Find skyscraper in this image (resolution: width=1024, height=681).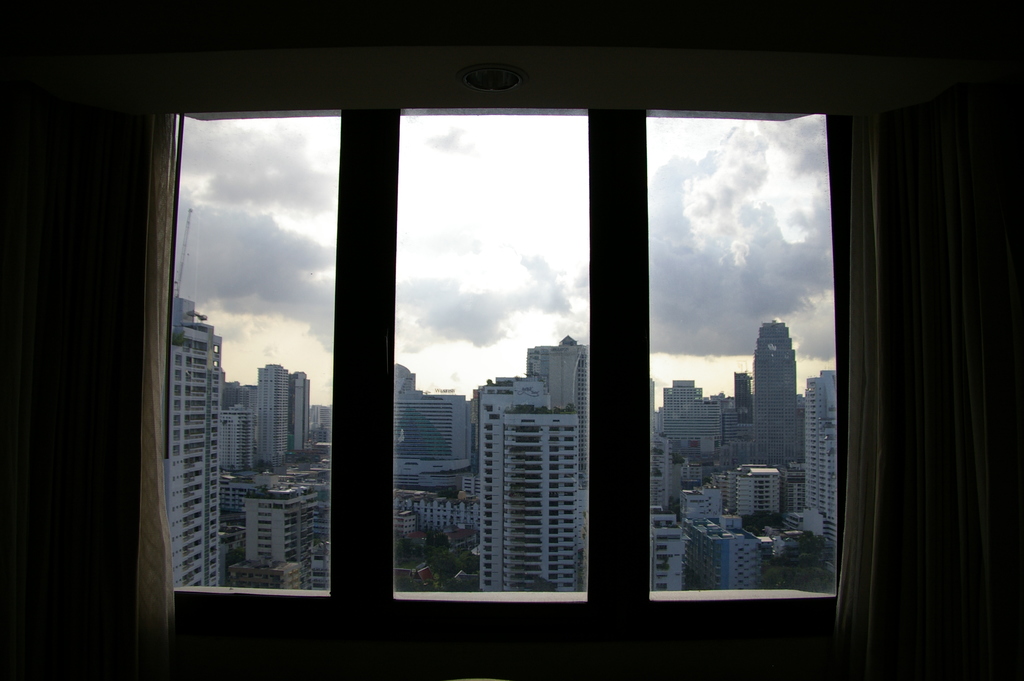
260 365 289 469.
